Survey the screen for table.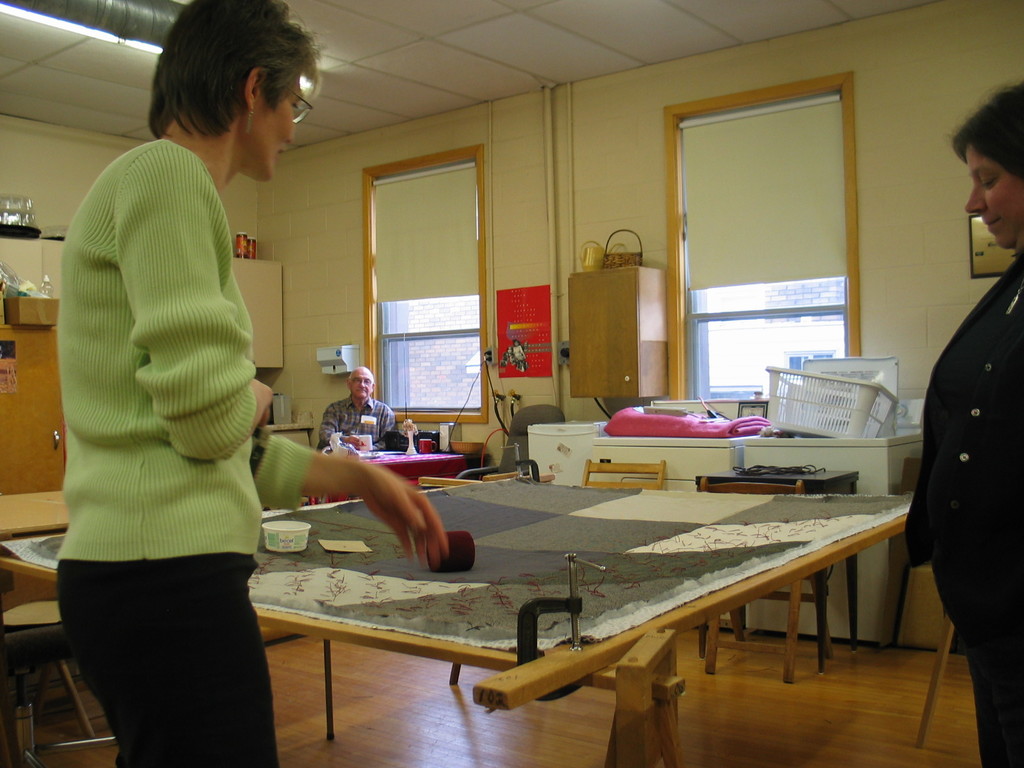
Survey found: <box>312,449,463,499</box>.
